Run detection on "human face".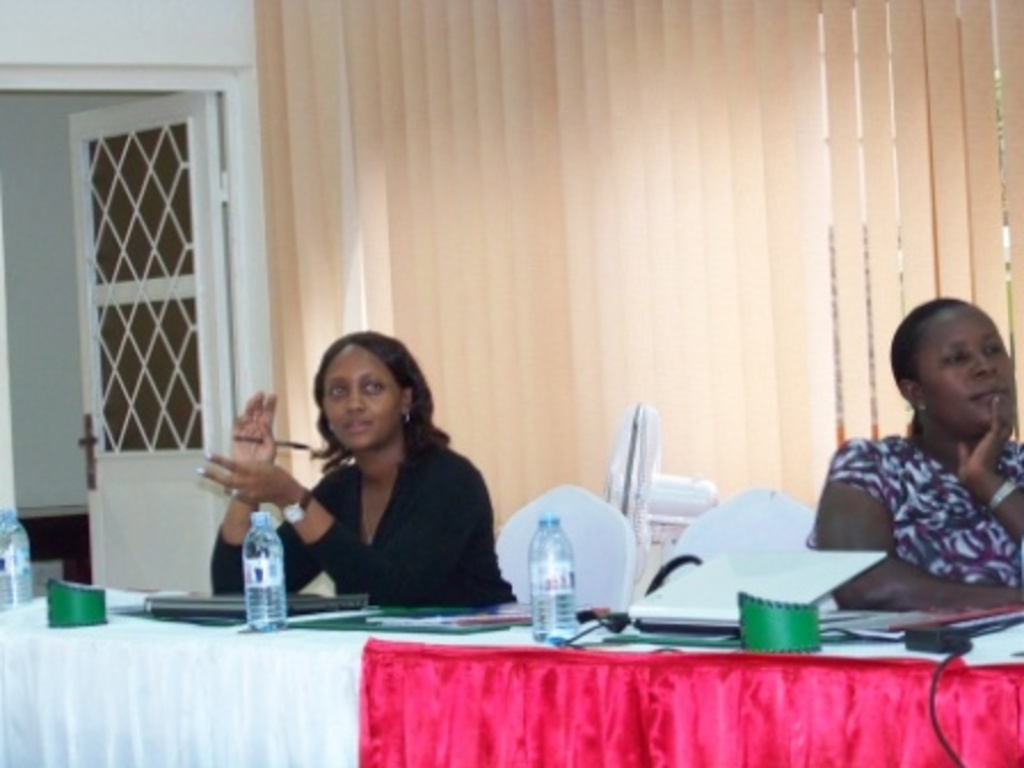
Result: x1=914, y1=304, x2=1022, y2=439.
